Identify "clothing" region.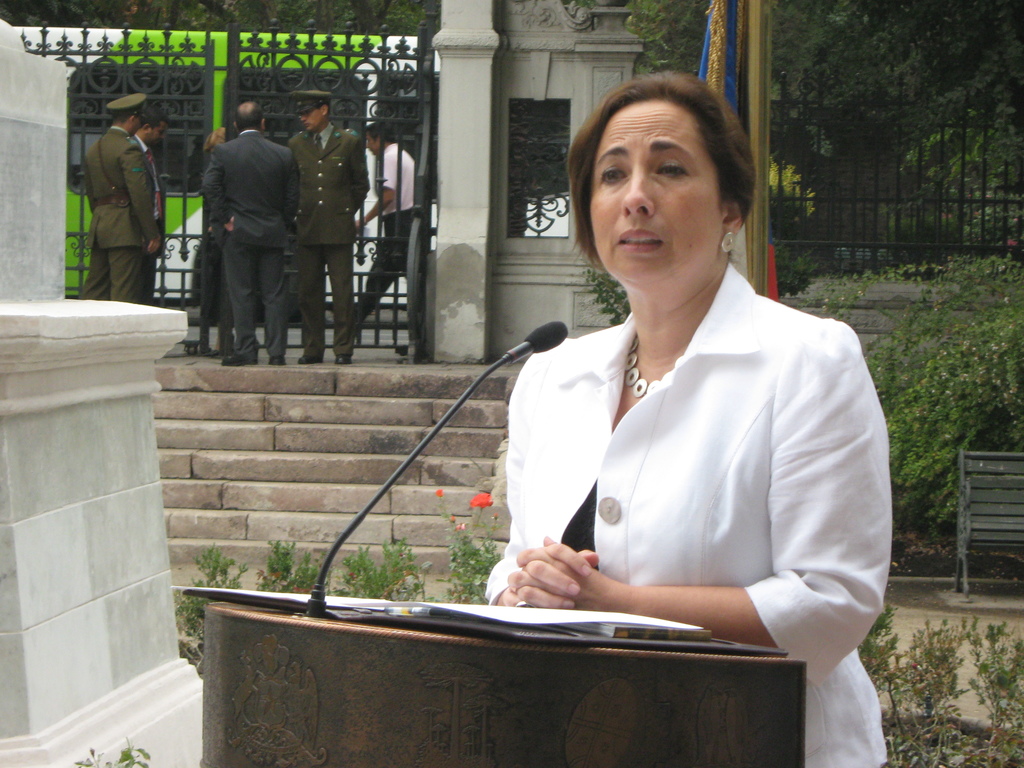
Region: locate(80, 120, 154, 309).
